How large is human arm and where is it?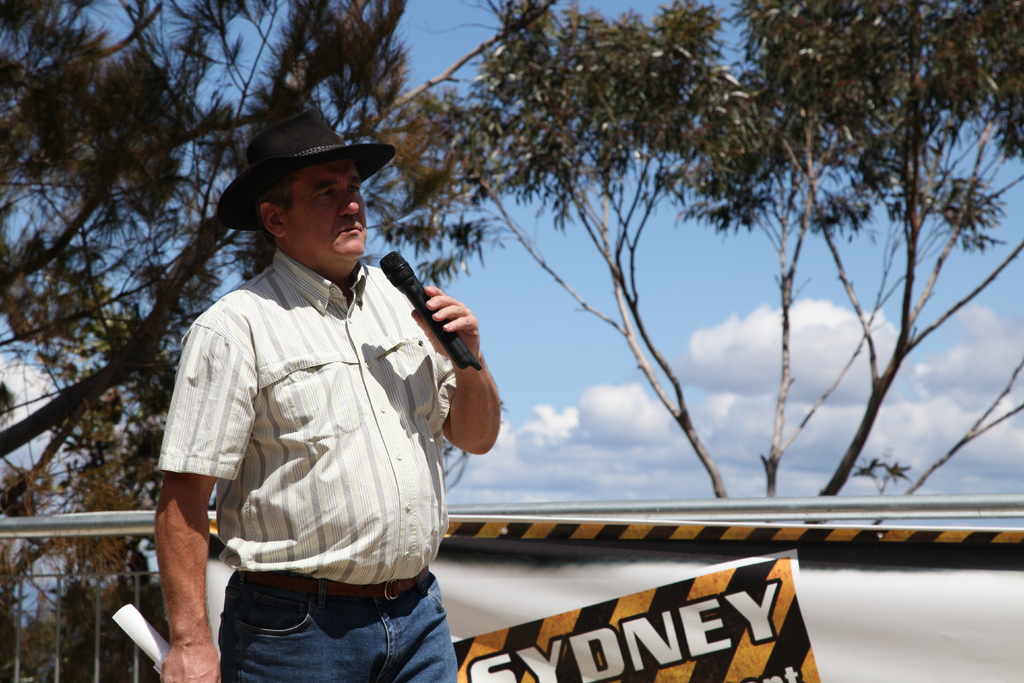
Bounding box: bbox(159, 320, 269, 682).
